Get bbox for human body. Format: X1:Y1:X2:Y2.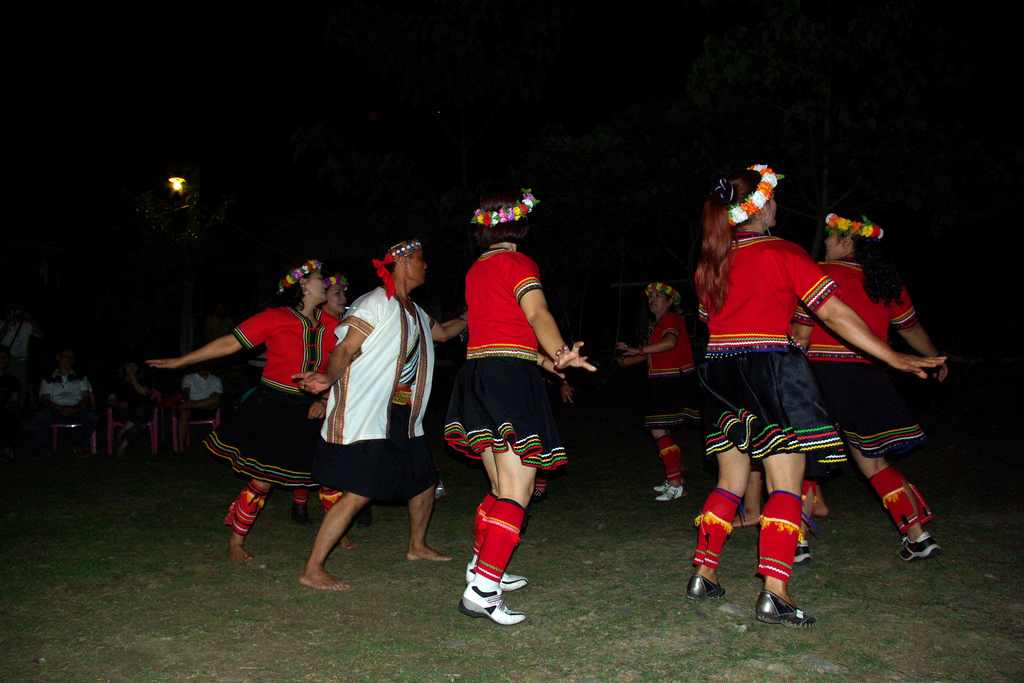
792:211:950:554.
